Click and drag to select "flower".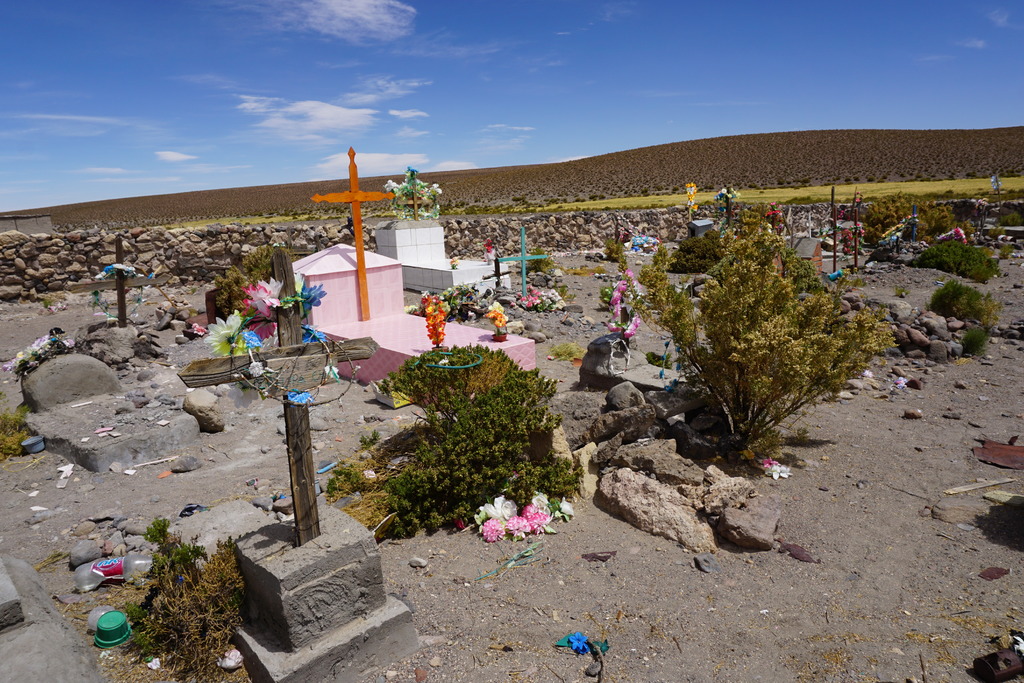
Selection: (left=760, top=457, right=790, bottom=484).
